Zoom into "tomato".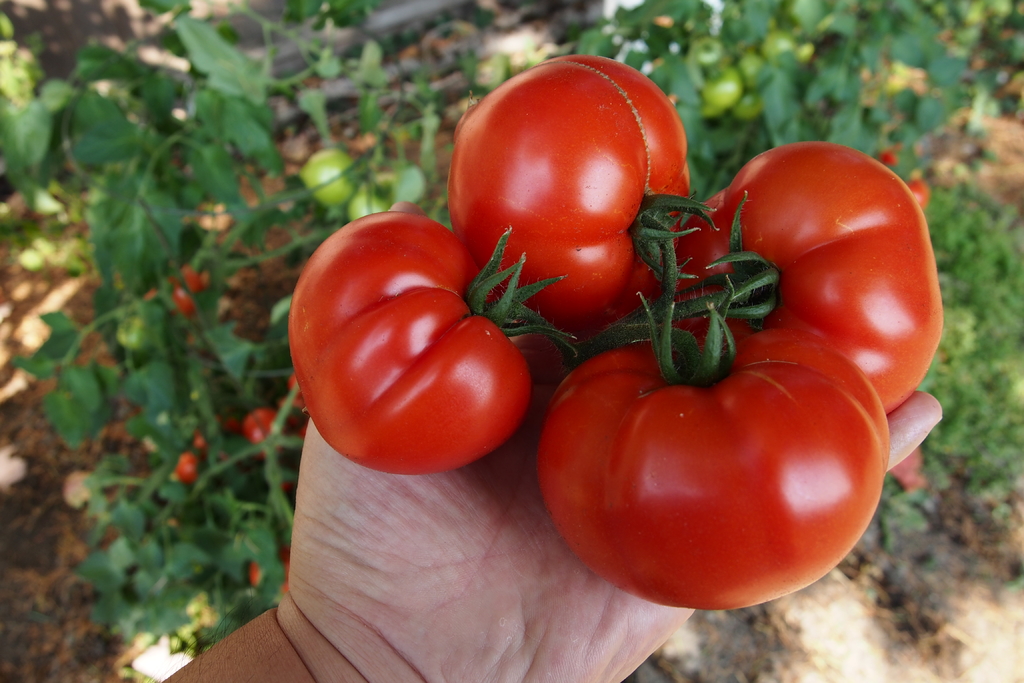
Zoom target: (x1=527, y1=302, x2=897, y2=617).
